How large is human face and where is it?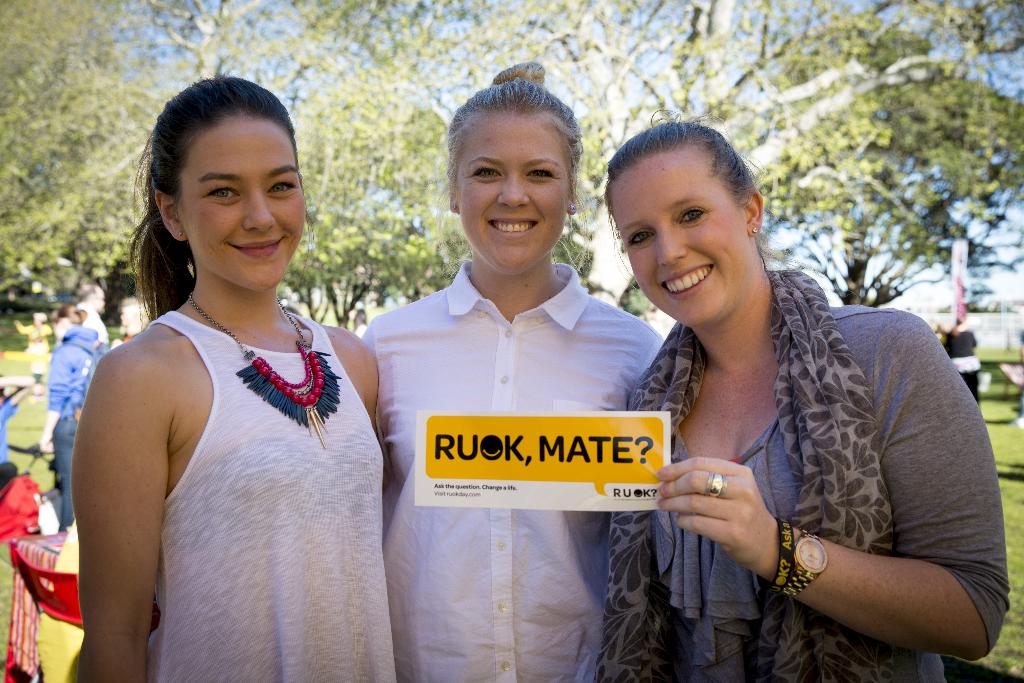
Bounding box: [455, 110, 572, 270].
